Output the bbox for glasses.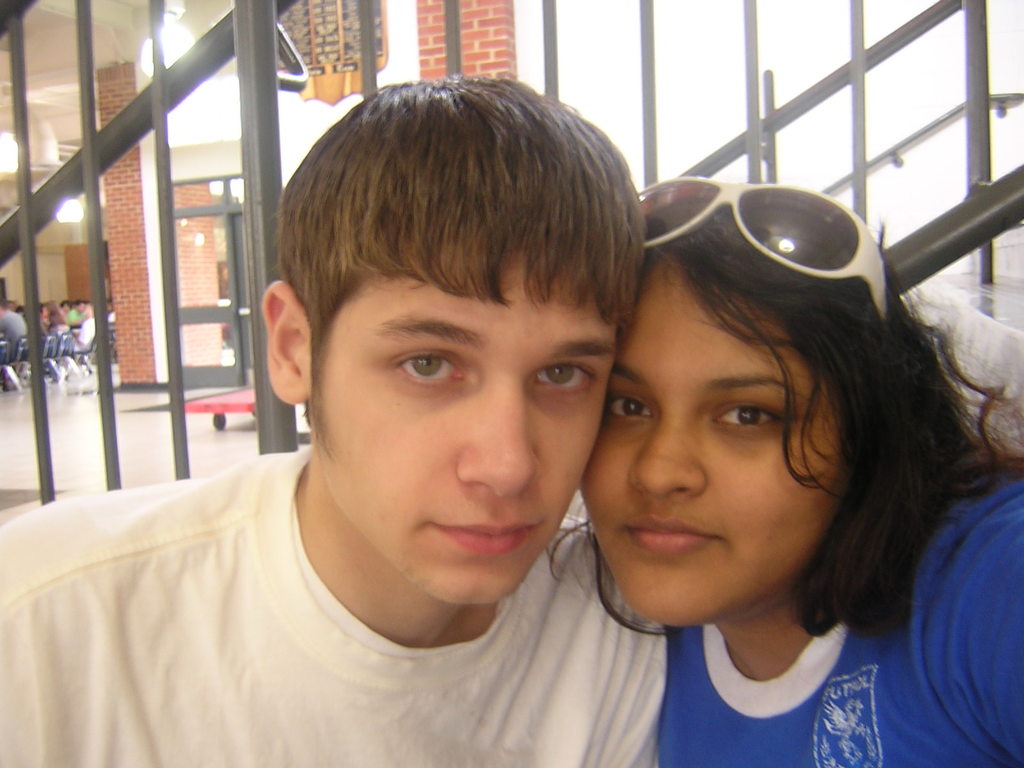
rect(637, 172, 889, 326).
